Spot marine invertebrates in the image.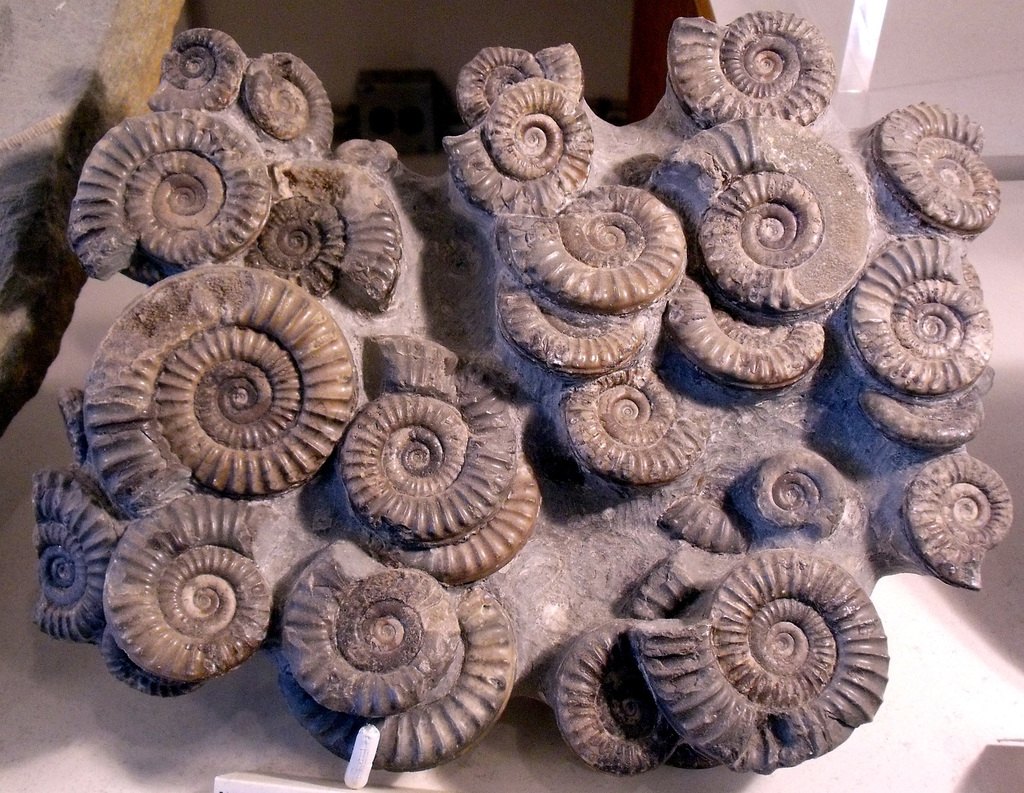
marine invertebrates found at locate(656, 0, 840, 134).
